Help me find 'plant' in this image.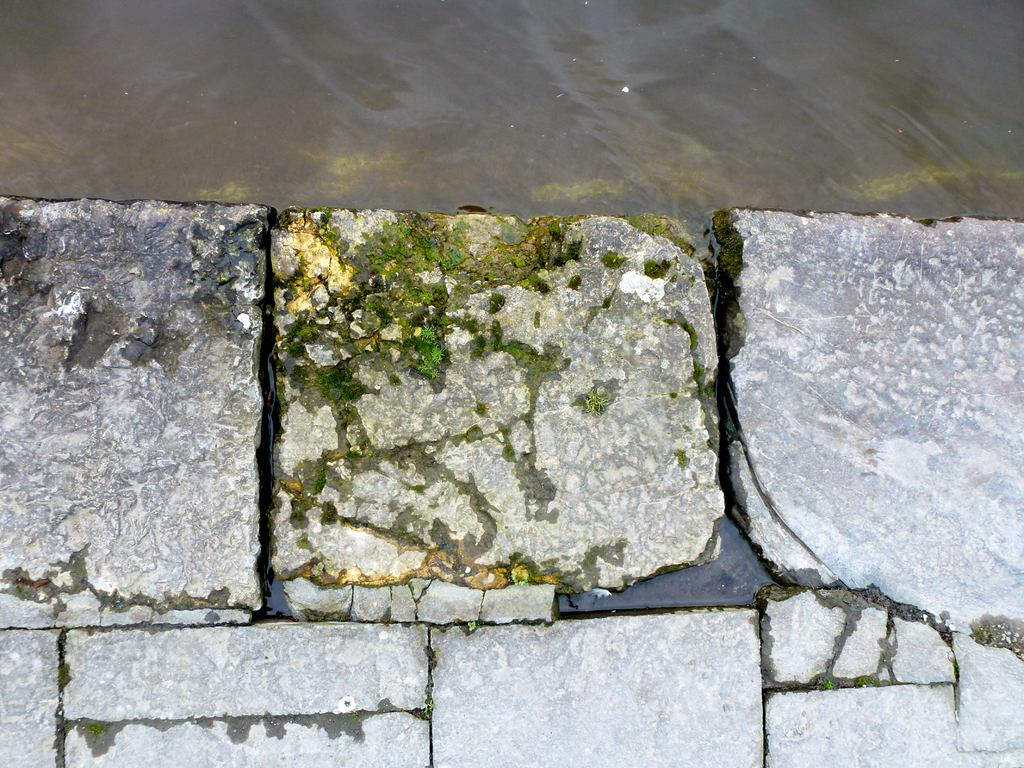
Found it: [x1=534, y1=261, x2=542, y2=272].
